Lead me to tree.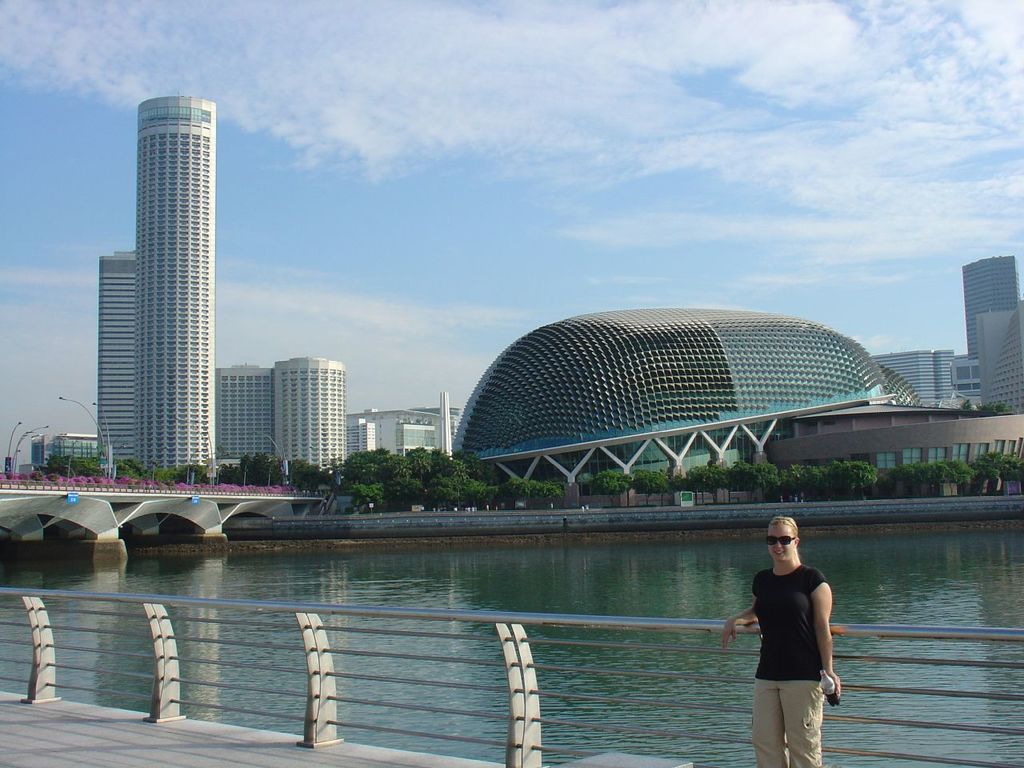
Lead to box=[632, 468, 662, 496].
